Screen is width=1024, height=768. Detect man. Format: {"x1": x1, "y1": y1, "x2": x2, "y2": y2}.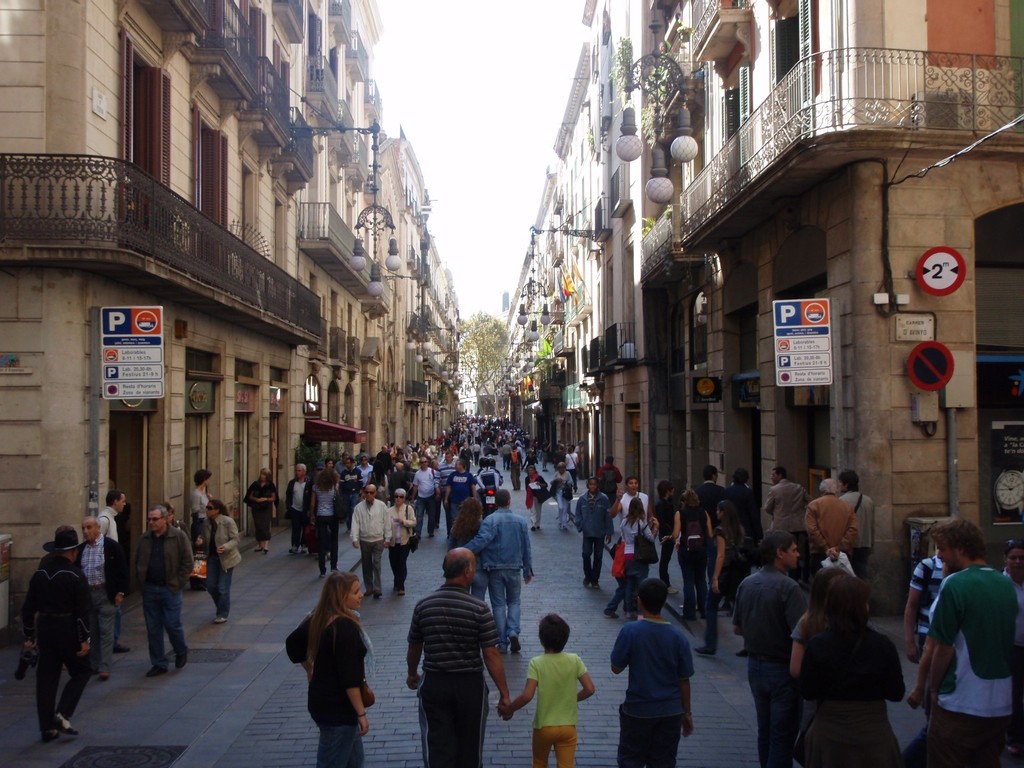
{"x1": 573, "y1": 439, "x2": 587, "y2": 477}.
